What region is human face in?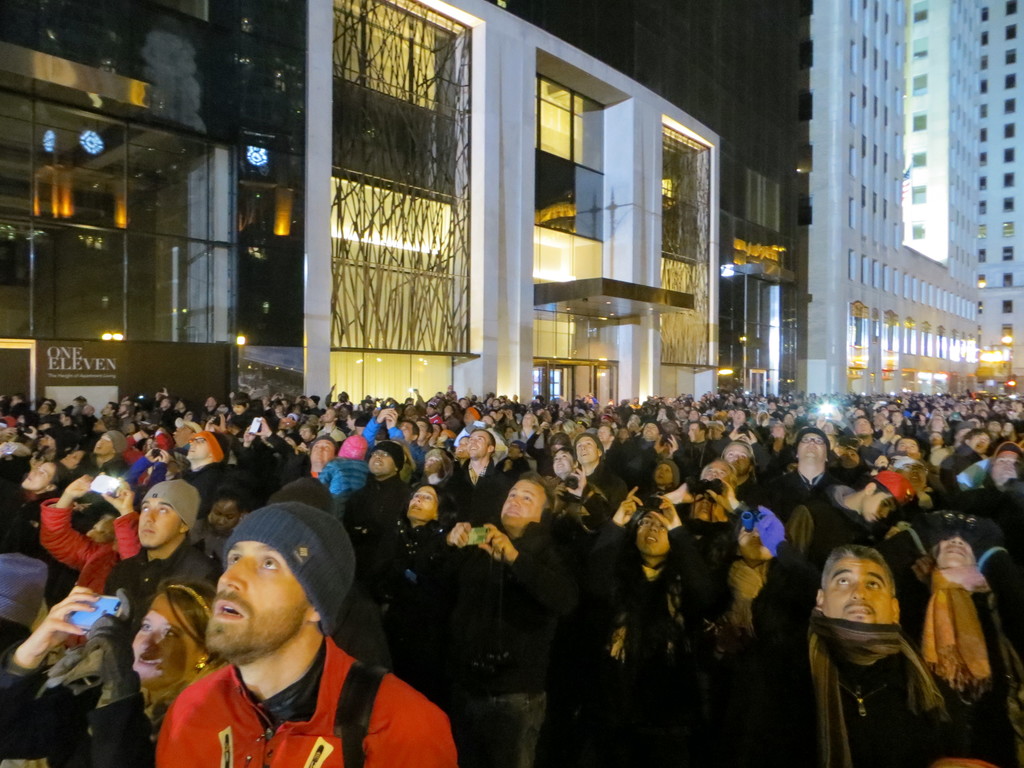
Rect(860, 484, 906, 521).
